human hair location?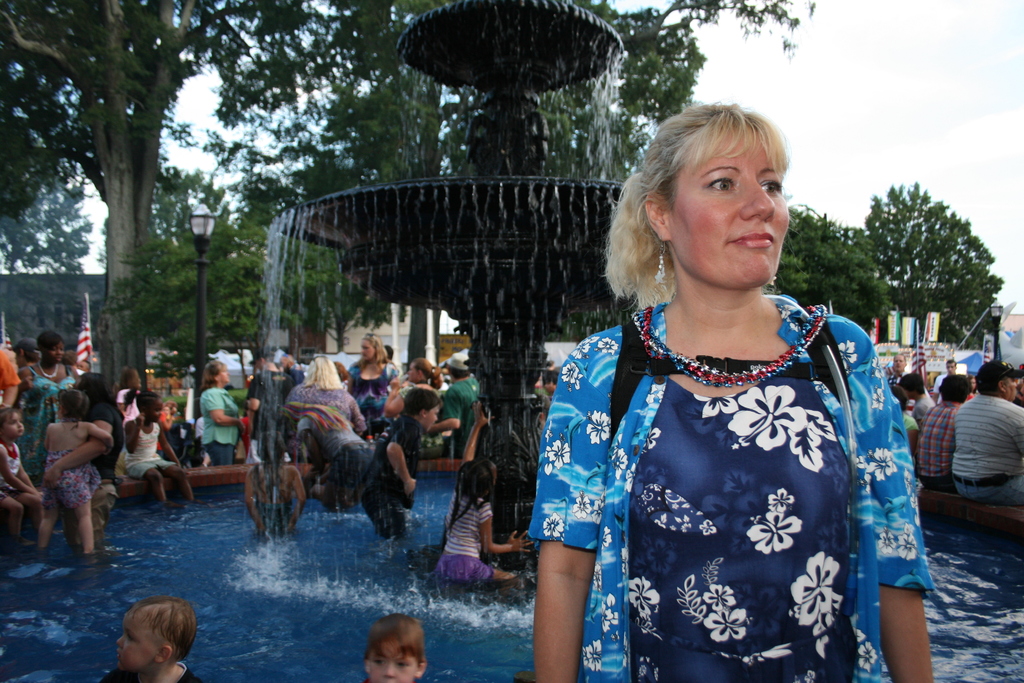
box=[0, 407, 21, 435]
